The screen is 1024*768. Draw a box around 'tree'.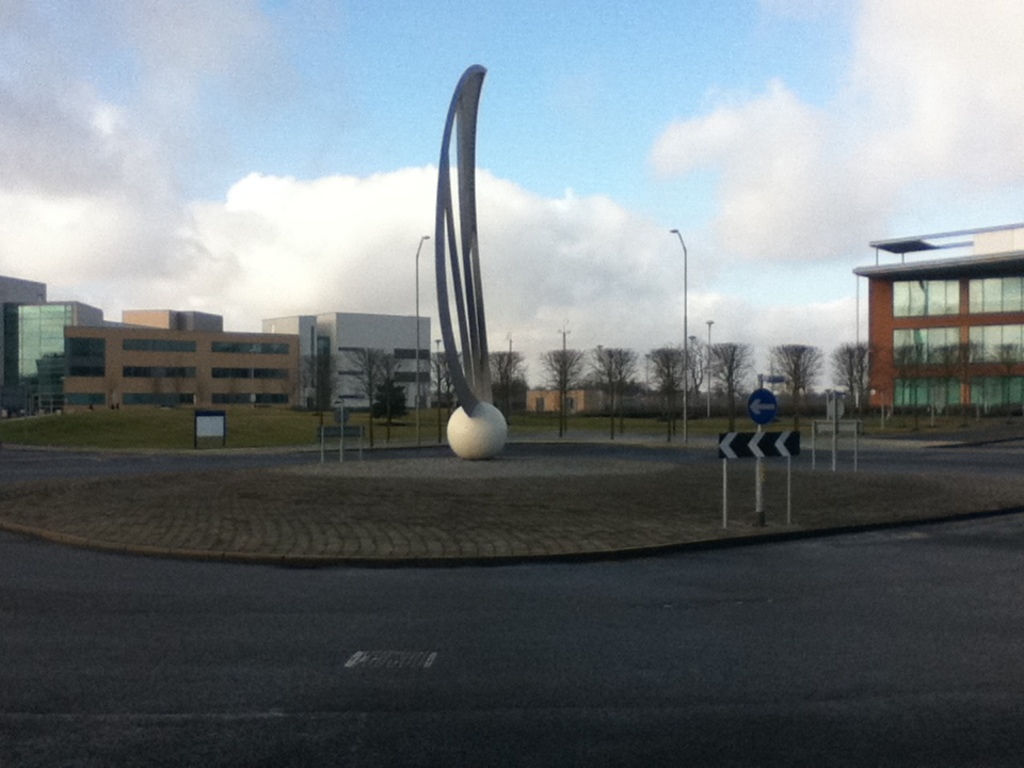
bbox=(493, 346, 524, 432).
